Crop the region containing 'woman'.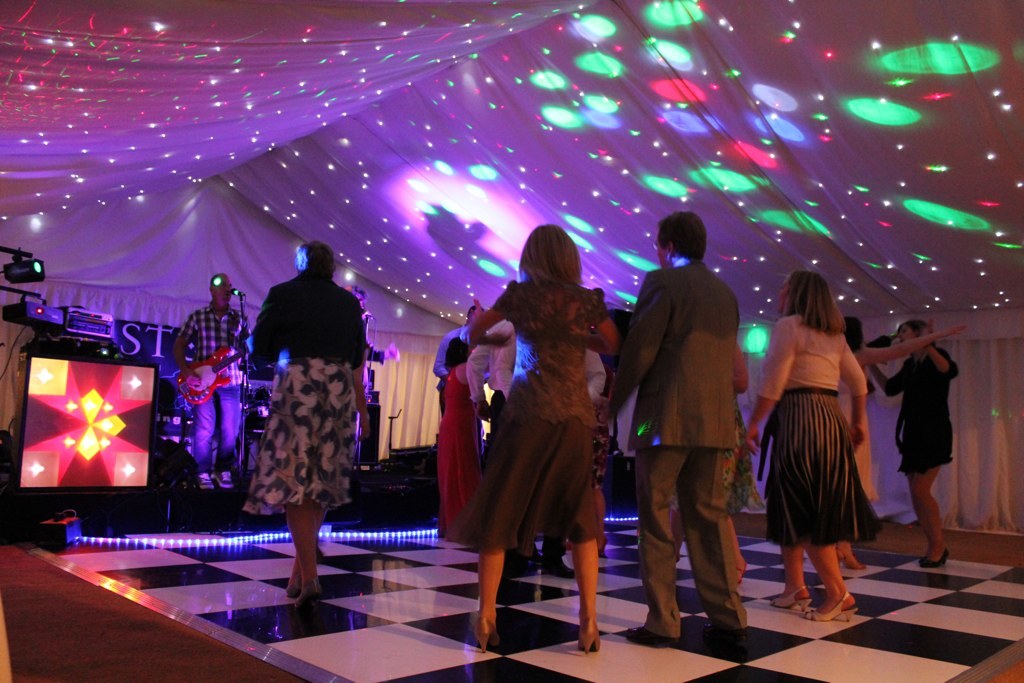
Crop region: 462/215/632/654.
